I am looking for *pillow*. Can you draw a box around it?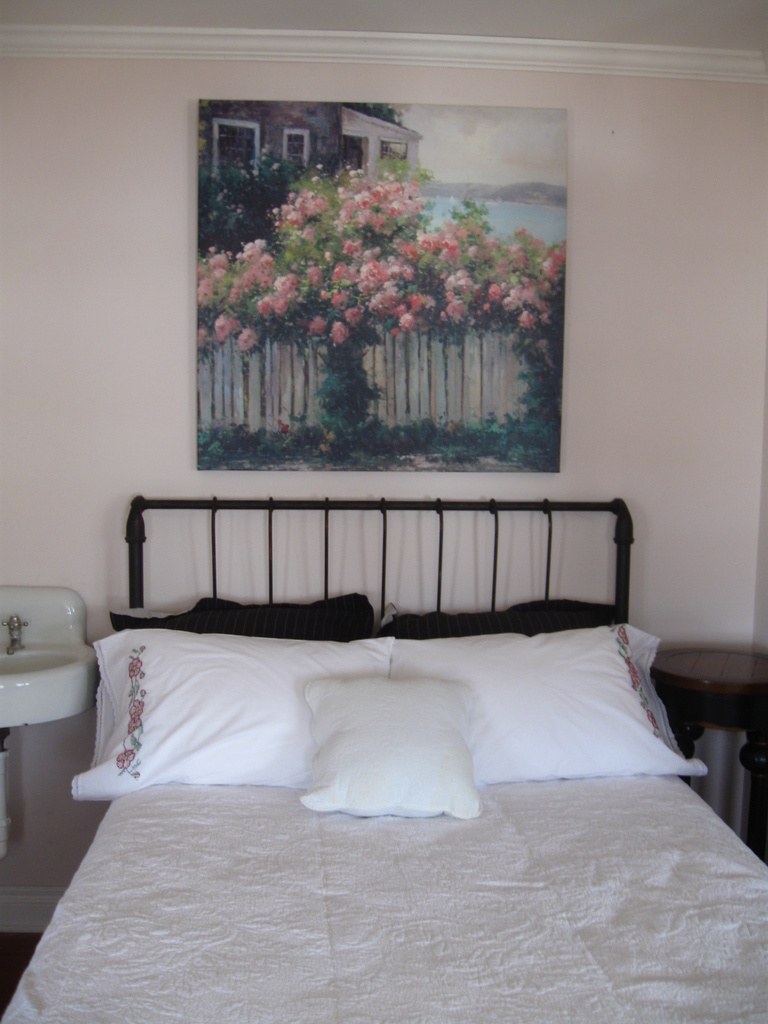
Sure, the bounding box is [left=381, top=632, right=705, bottom=790].
